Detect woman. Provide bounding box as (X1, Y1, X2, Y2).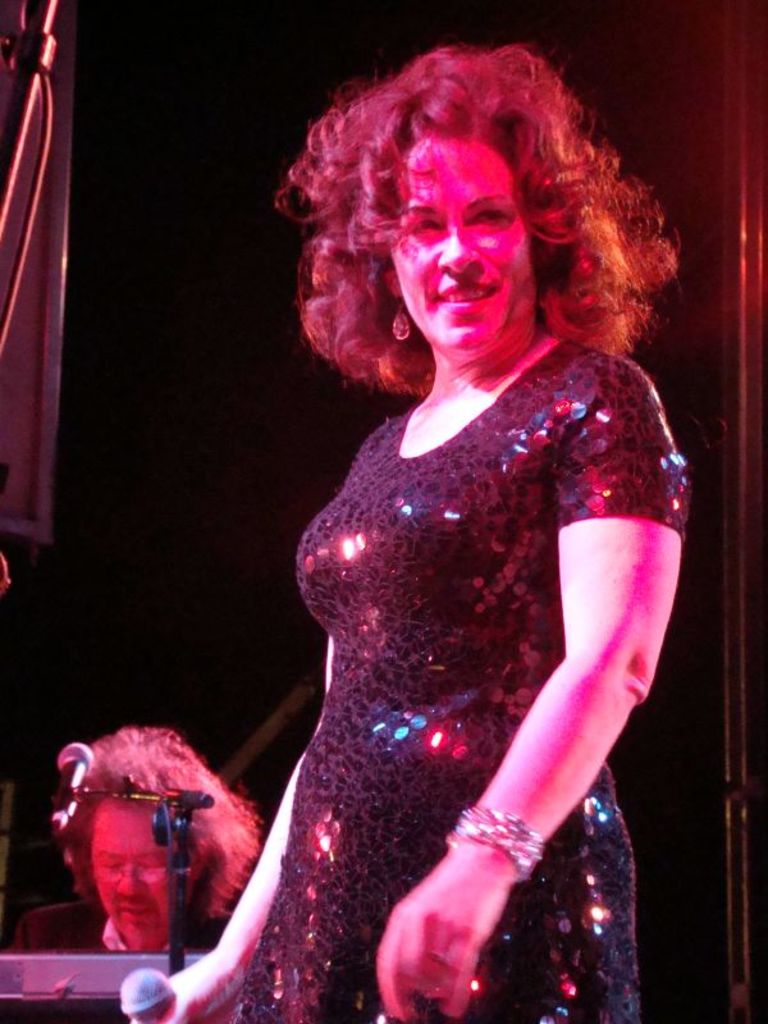
(151, 87, 731, 1023).
